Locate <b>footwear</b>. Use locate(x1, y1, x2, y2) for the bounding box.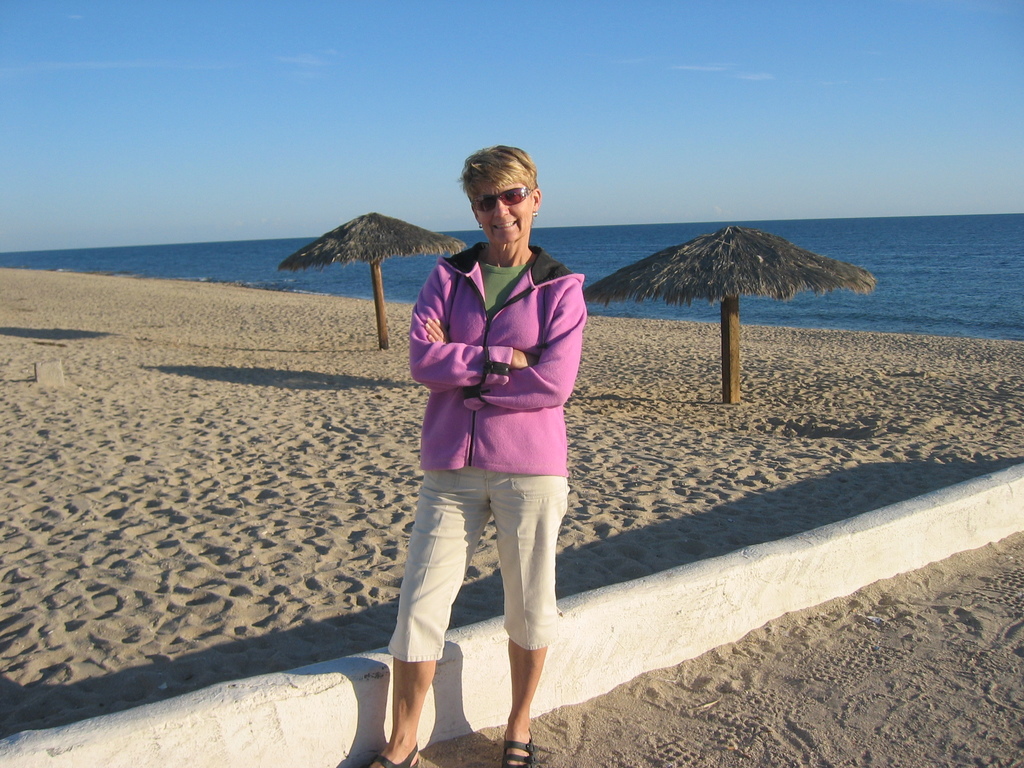
locate(501, 730, 537, 767).
